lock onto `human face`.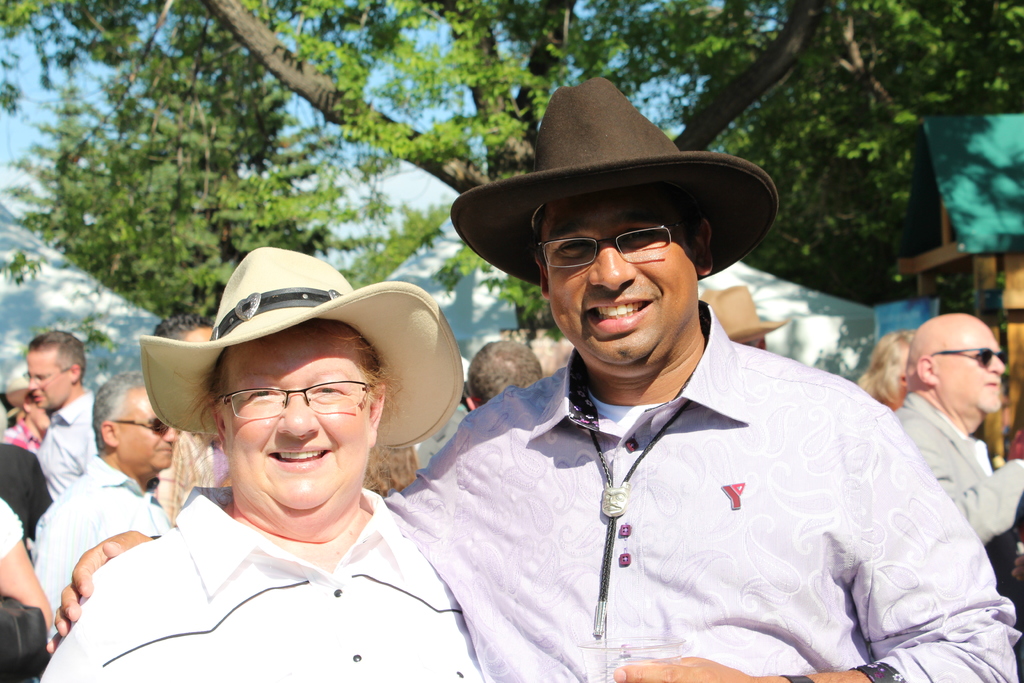
Locked: bbox=[28, 347, 74, 409].
